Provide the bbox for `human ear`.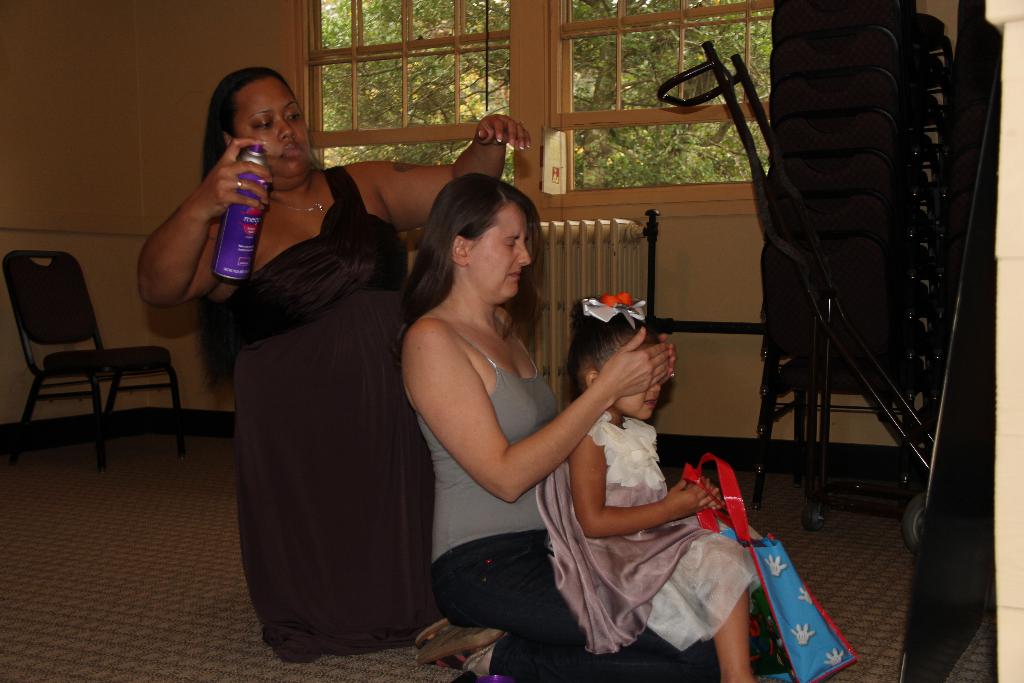
region(223, 133, 231, 150).
